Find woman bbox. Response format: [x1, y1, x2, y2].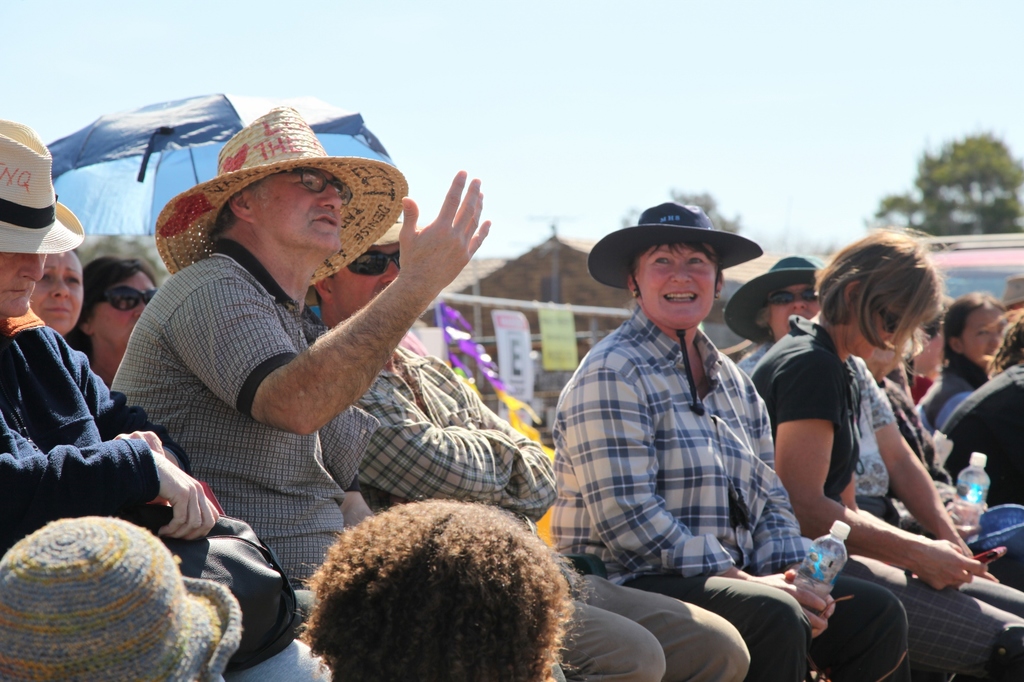
[753, 230, 1023, 681].
